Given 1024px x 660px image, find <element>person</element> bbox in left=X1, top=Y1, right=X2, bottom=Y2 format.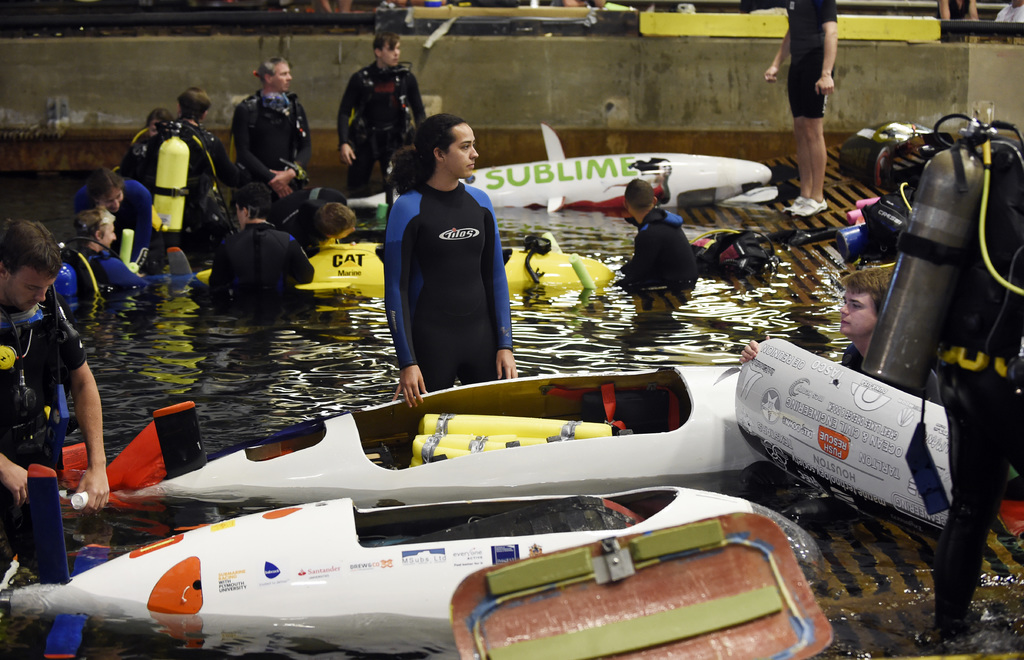
left=758, top=0, right=844, bottom=223.
